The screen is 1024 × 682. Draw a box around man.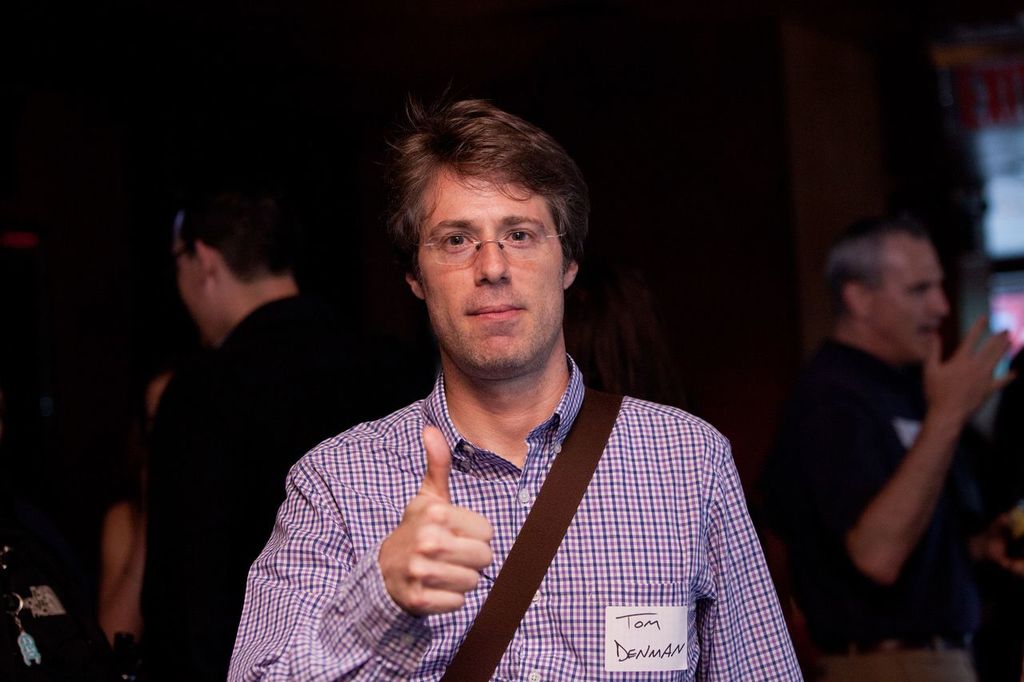
(left=126, top=179, right=433, bottom=681).
